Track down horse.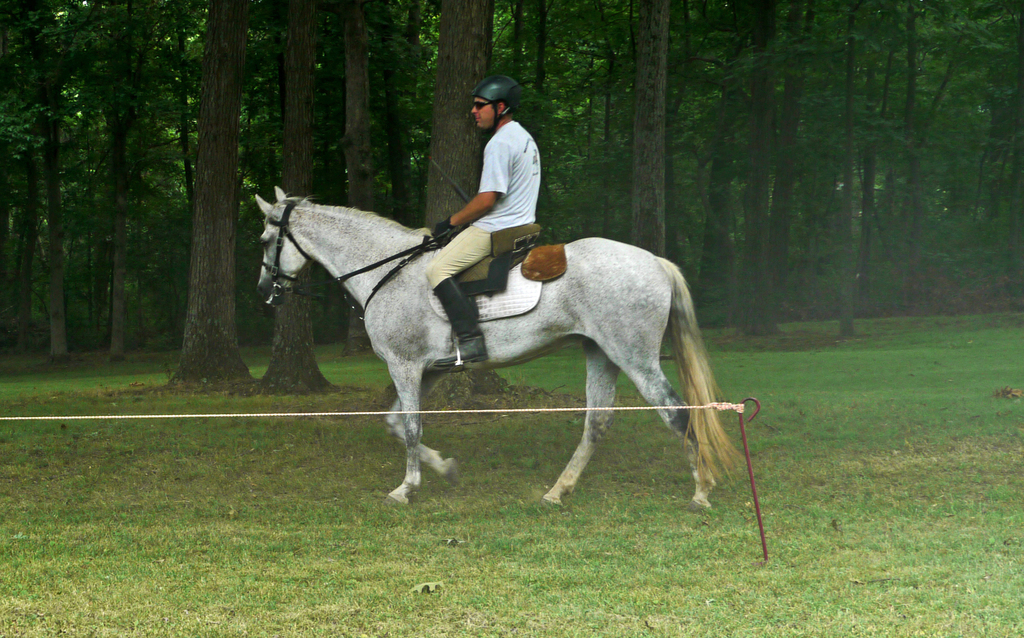
Tracked to detection(253, 182, 745, 513).
